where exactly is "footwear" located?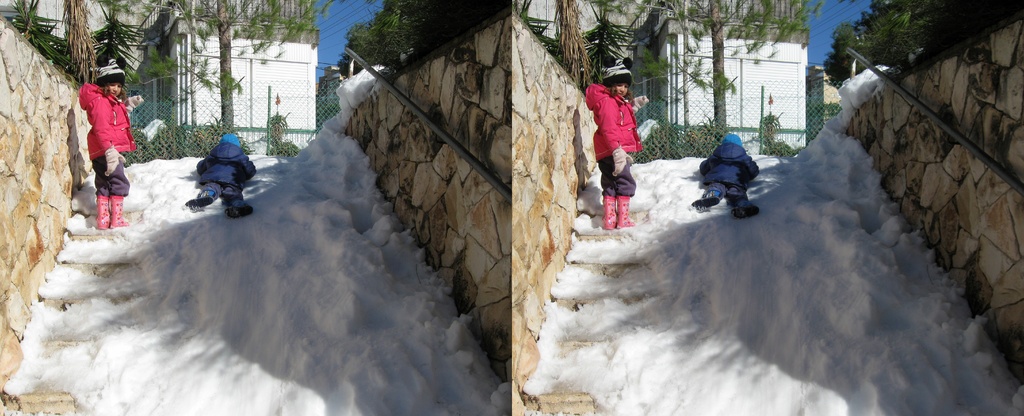
Its bounding box is {"left": 107, "top": 197, "right": 125, "bottom": 227}.
